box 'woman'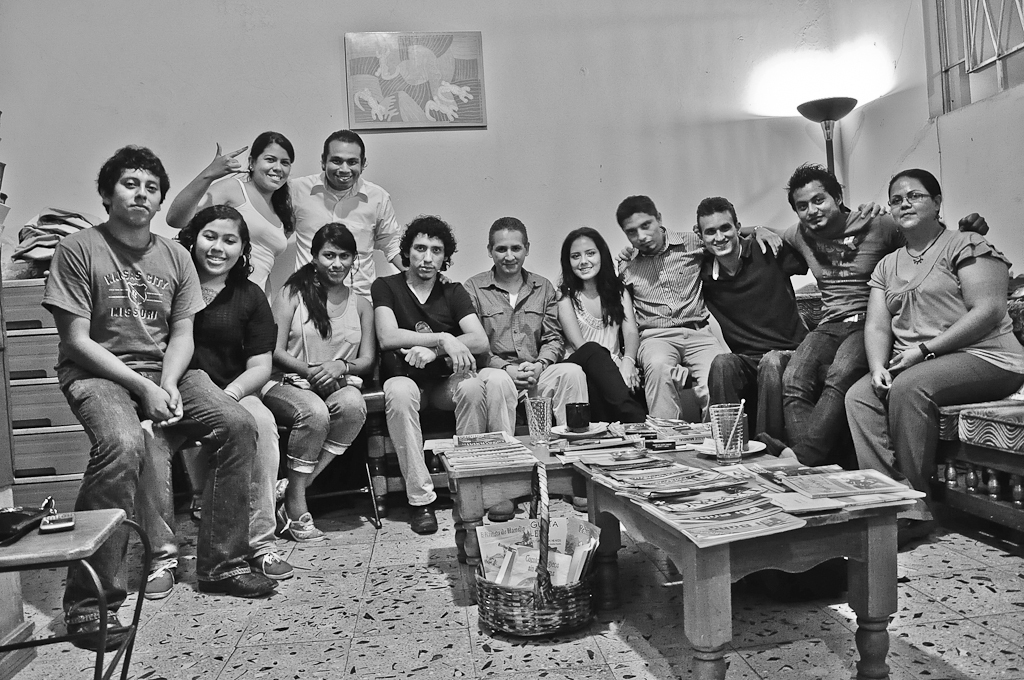
558, 215, 642, 444
